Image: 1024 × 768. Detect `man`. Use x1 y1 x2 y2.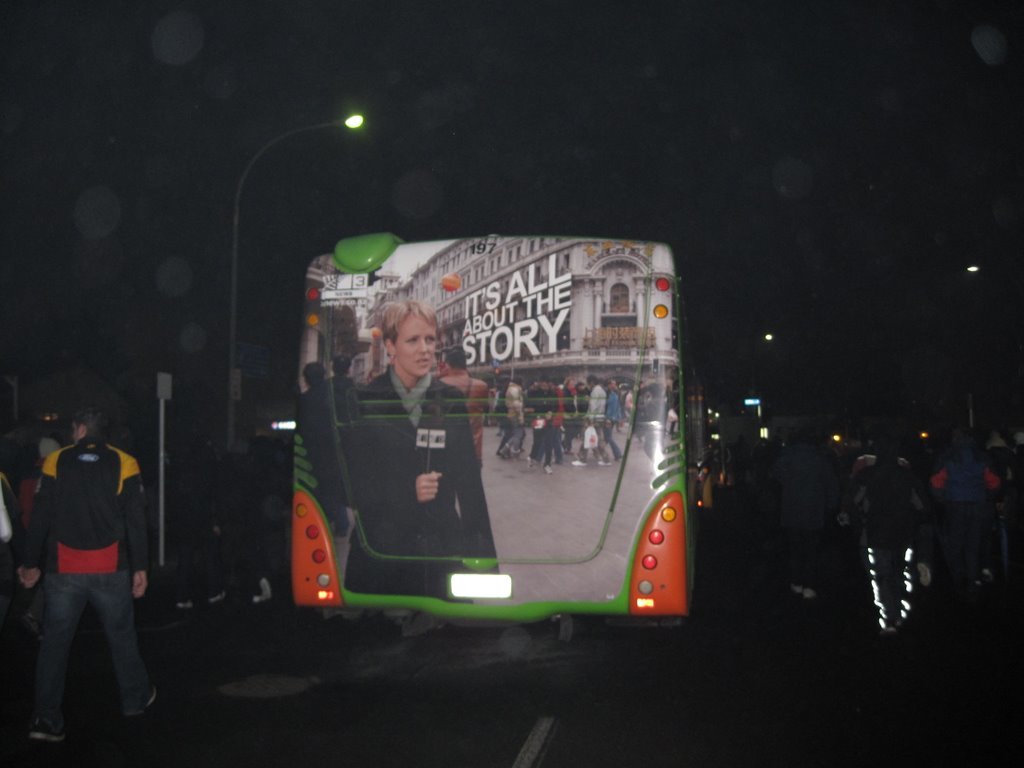
438 344 489 468.
